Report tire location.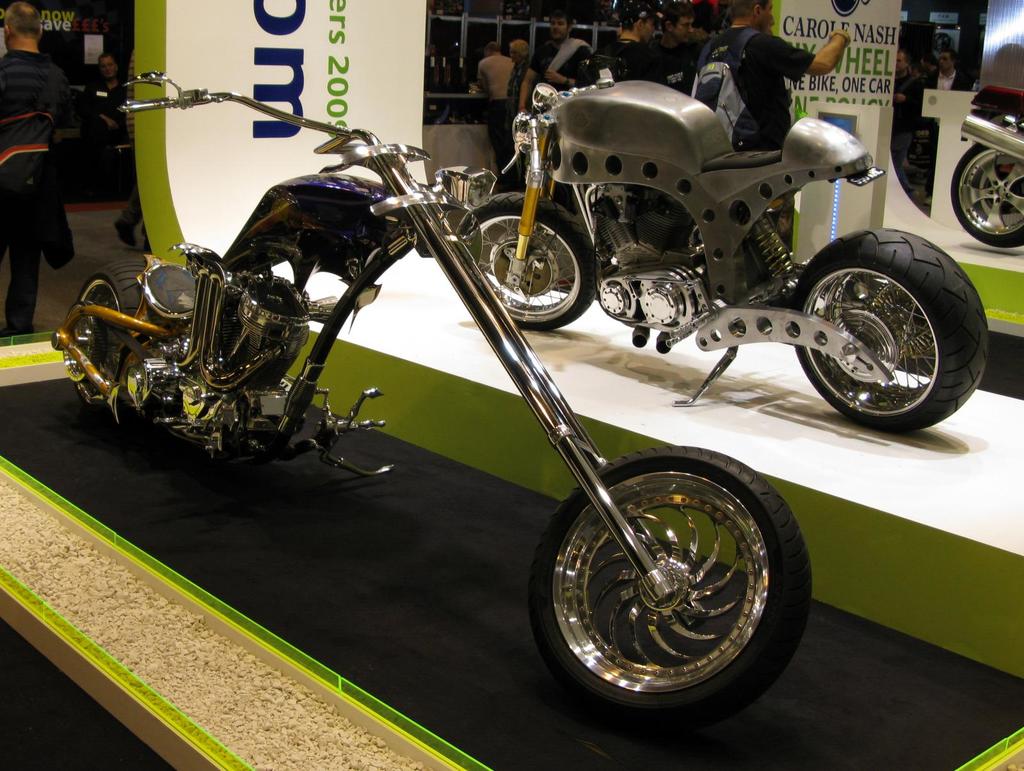
Report: box(74, 258, 154, 440).
